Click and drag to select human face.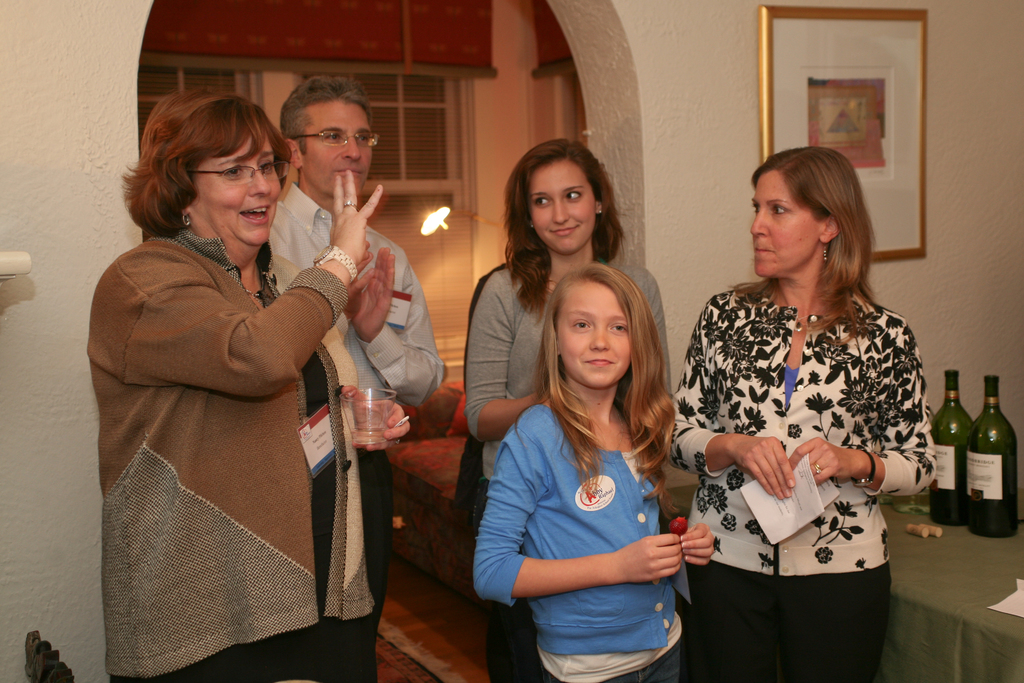
Selection: 528 159 597 252.
